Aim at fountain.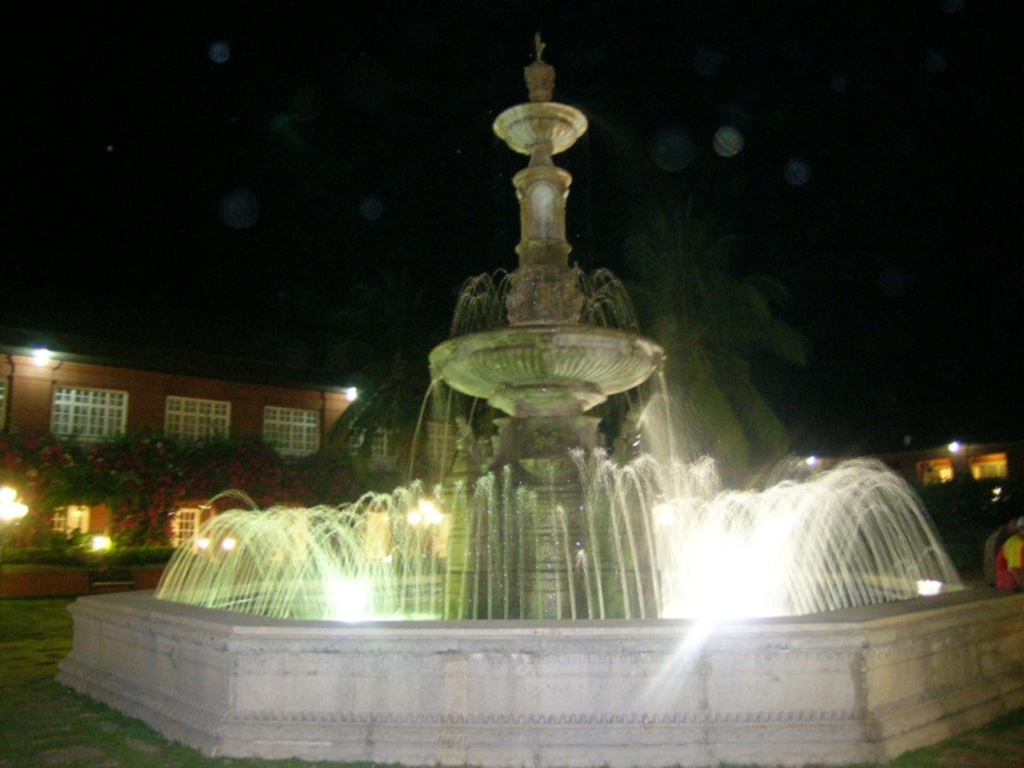
Aimed at box(55, 32, 1023, 767).
